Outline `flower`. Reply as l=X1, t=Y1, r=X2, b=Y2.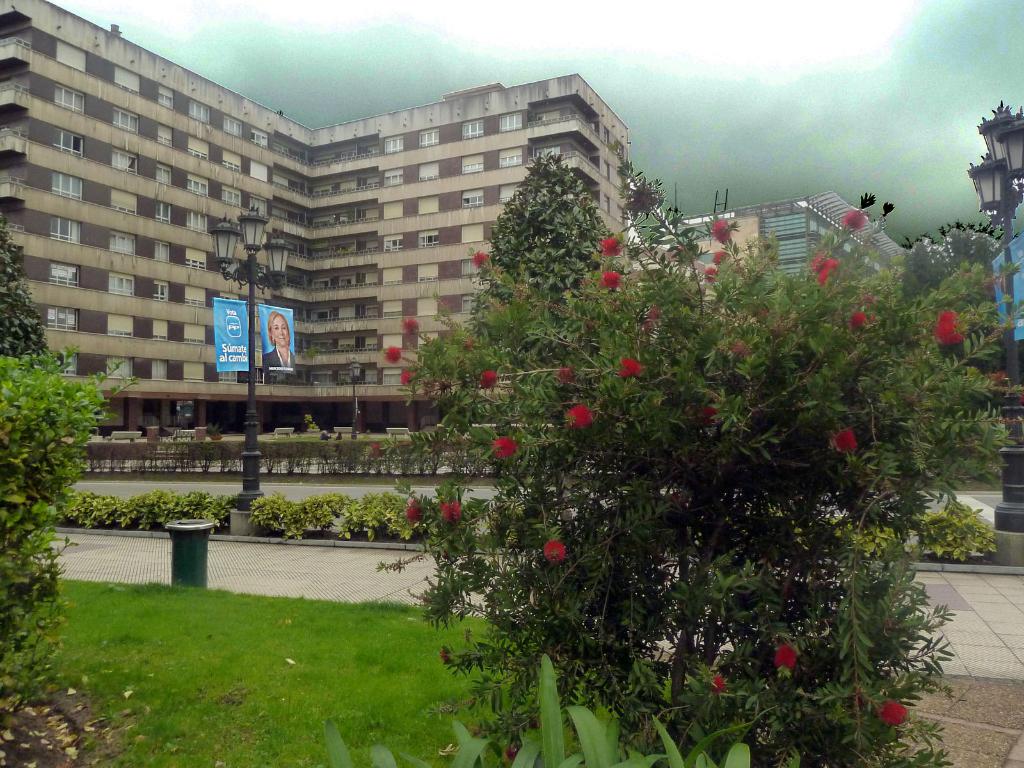
l=701, t=265, r=720, b=282.
